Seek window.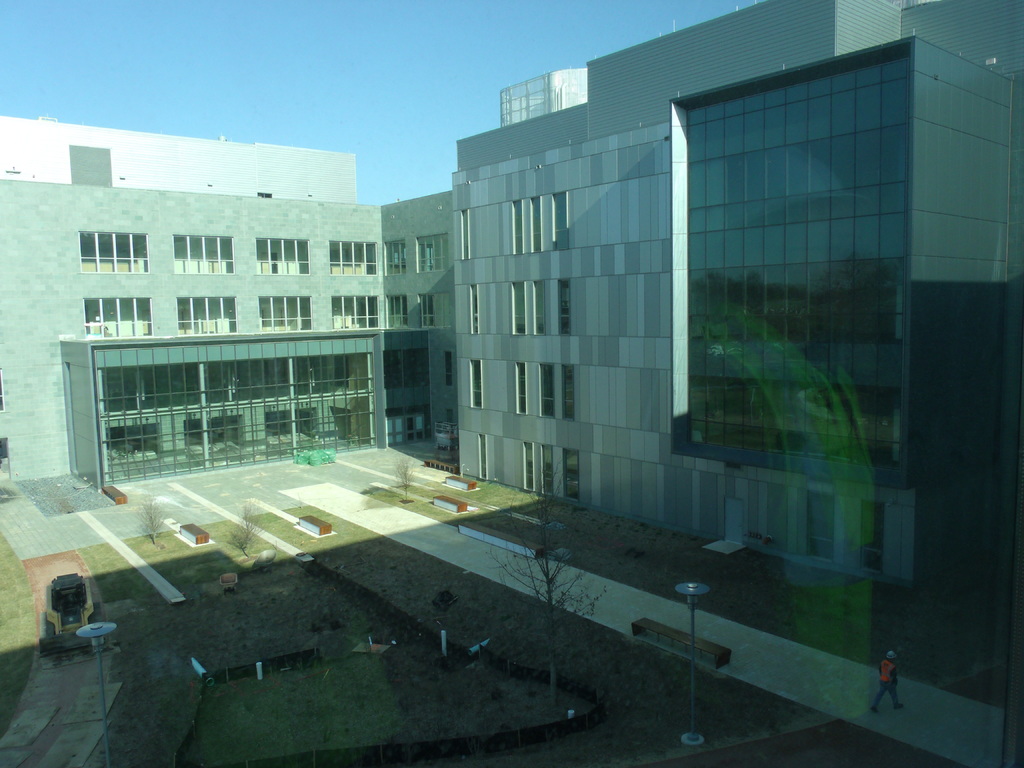
[80,236,153,271].
